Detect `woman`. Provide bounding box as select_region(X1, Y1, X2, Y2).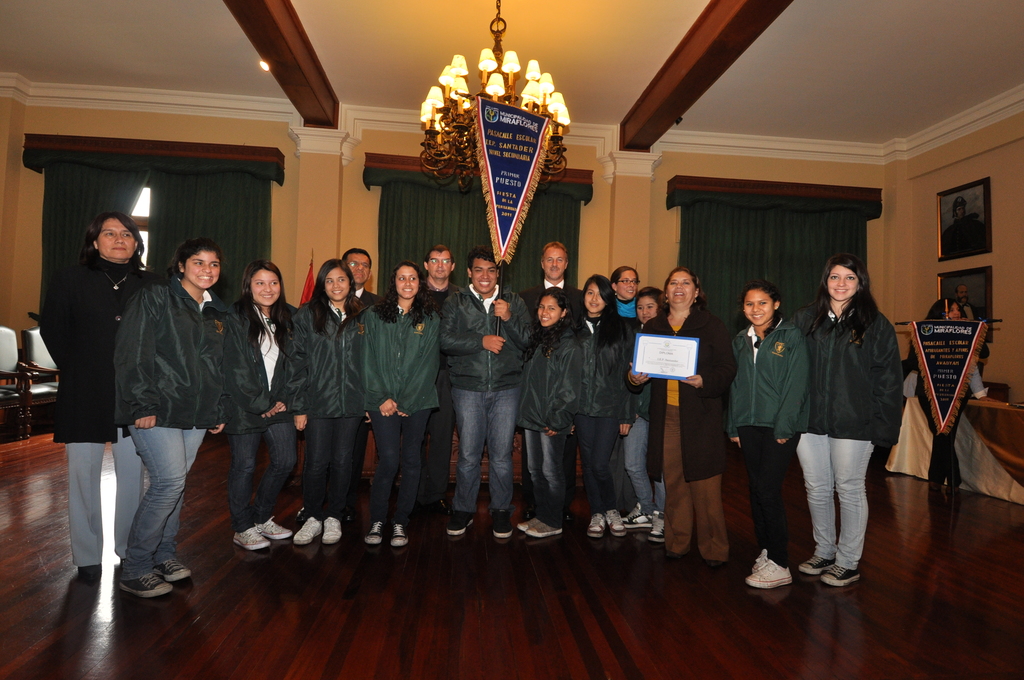
select_region(115, 242, 224, 599).
